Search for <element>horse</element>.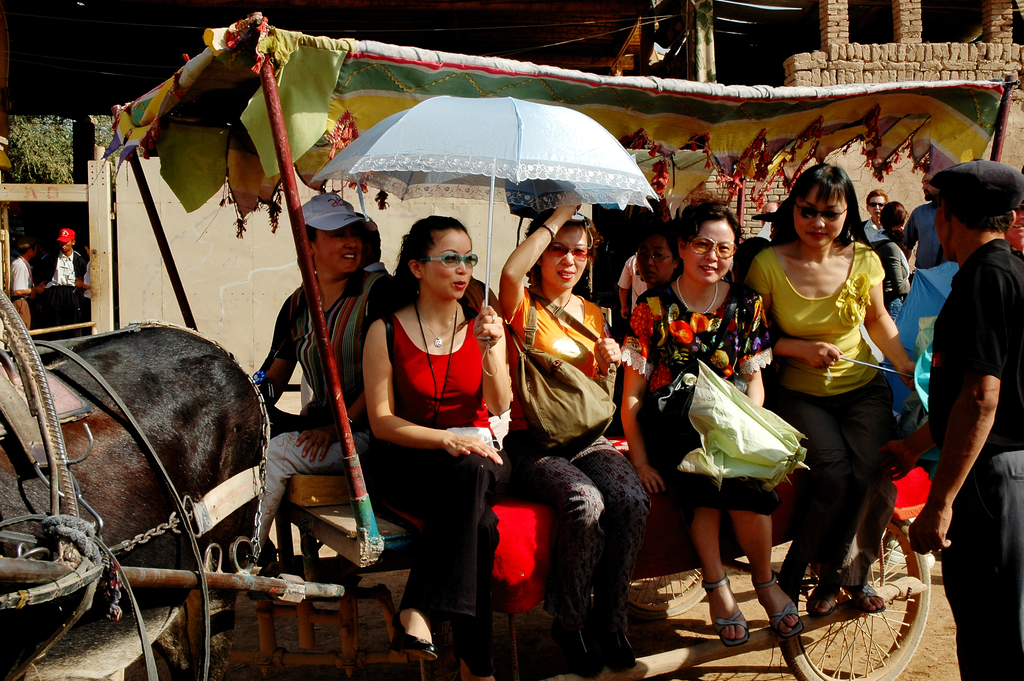
Found at 25 284 91 343.
